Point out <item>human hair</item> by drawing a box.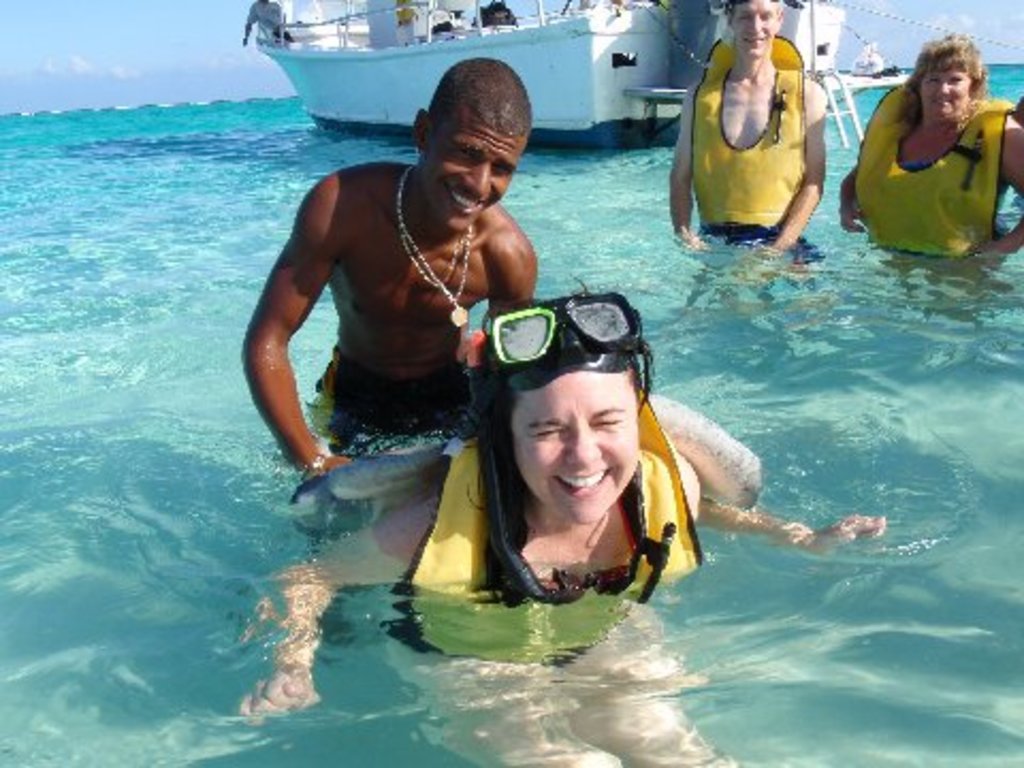
region(425, 55, 531, 134).
